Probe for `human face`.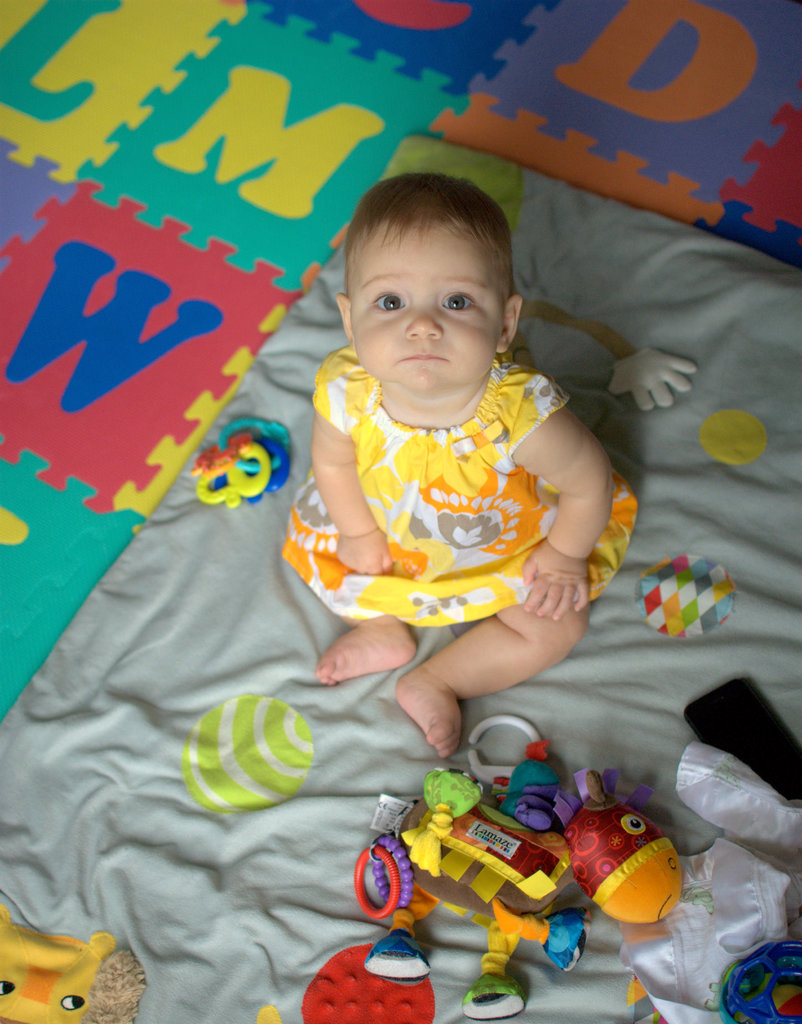
Probe result: (left=344, top=221, right=511, bottom=400).
